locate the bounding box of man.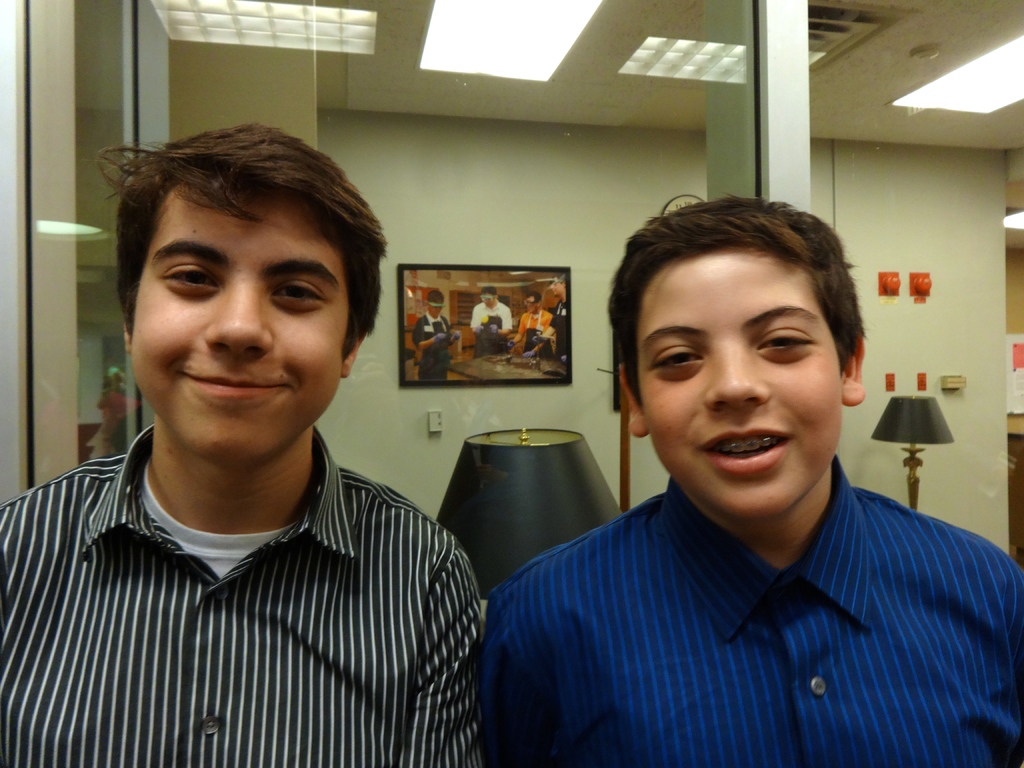
Bounding box: [left=469, top=287, right=514, bottom=352].
